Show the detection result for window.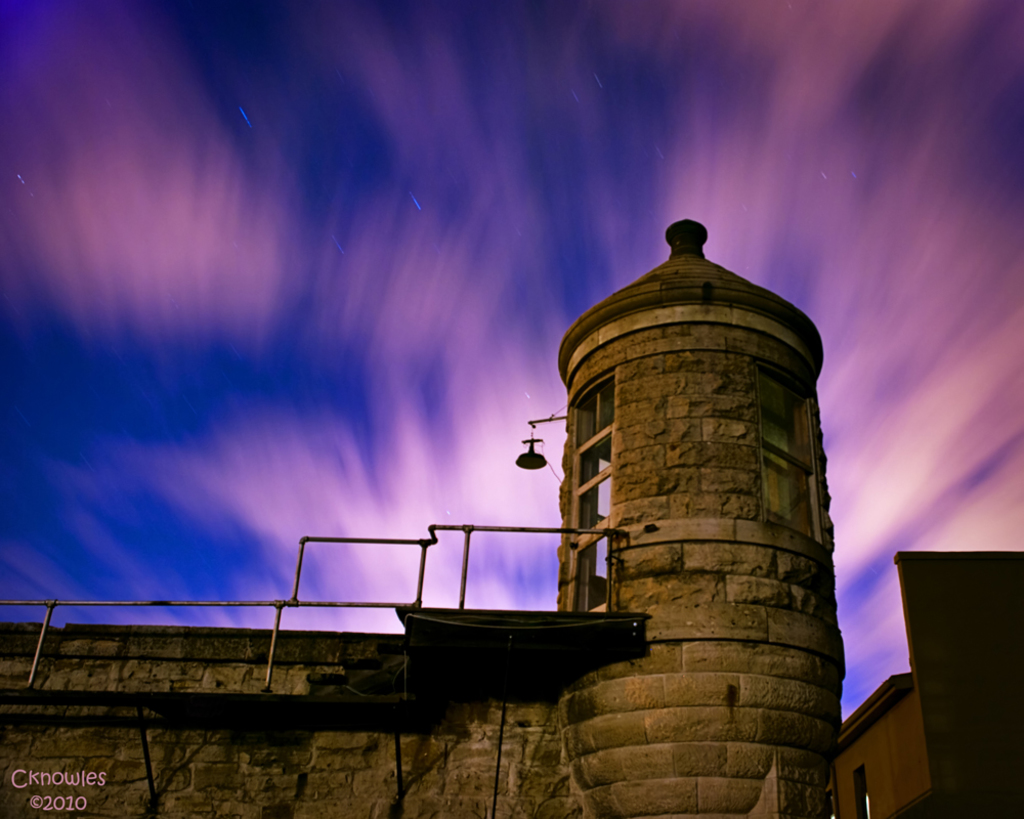
{"left": 755, "top": 356, "right": 824, "bottom": 542}.
